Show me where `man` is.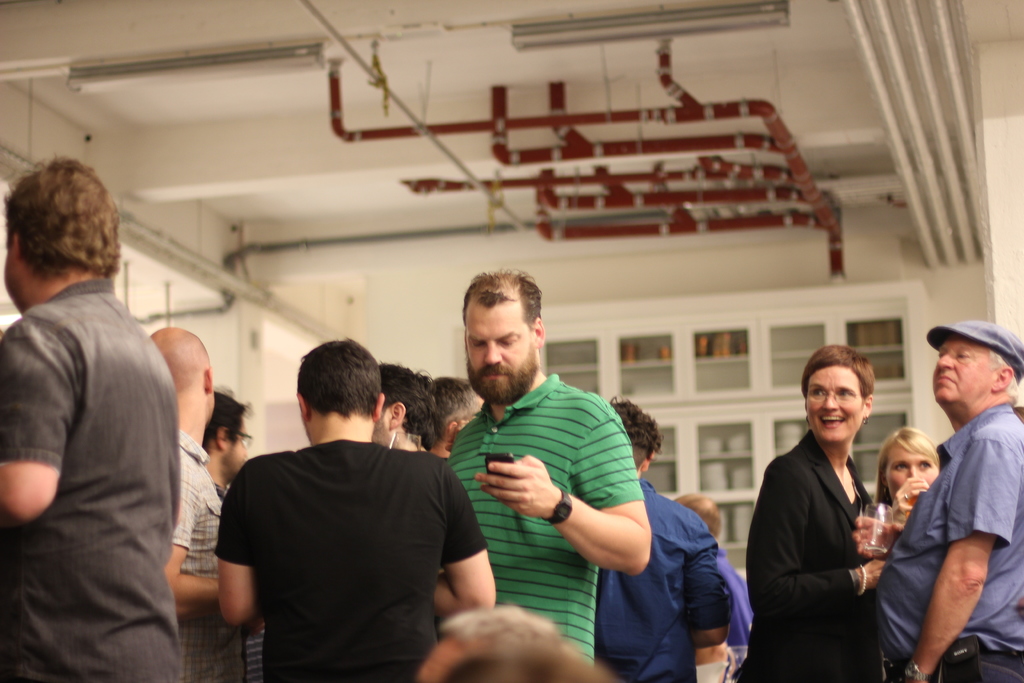
`man` is at bbox=(595, 387, 735, 681).
